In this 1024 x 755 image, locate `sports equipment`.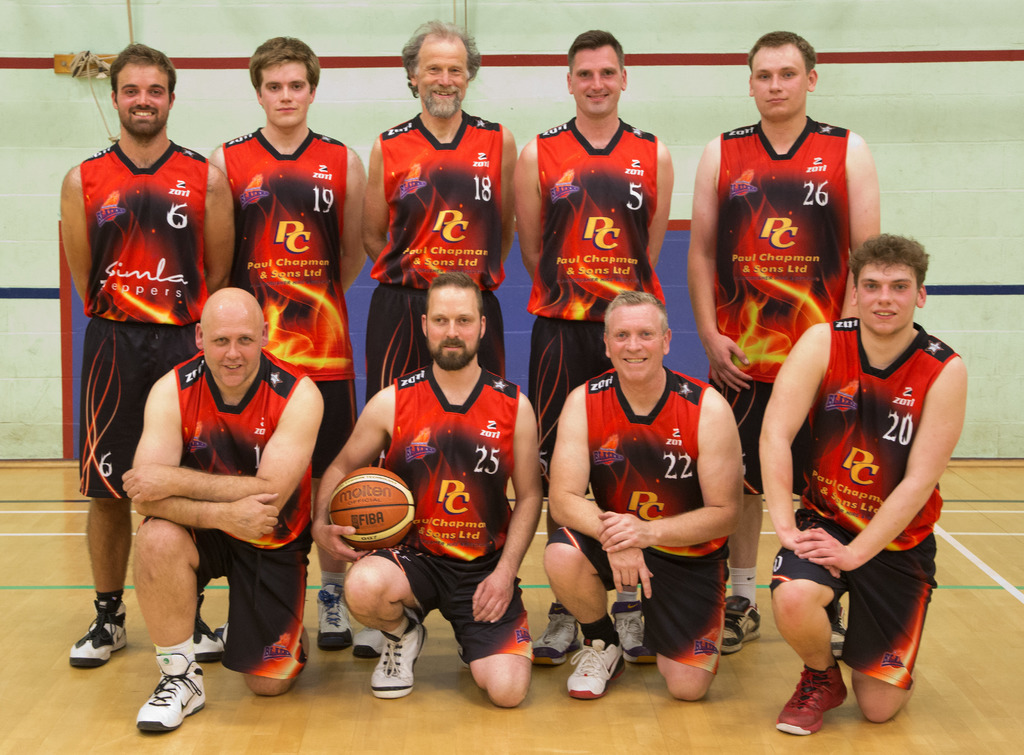
Bounding box: [326, 468, 420, 551].
